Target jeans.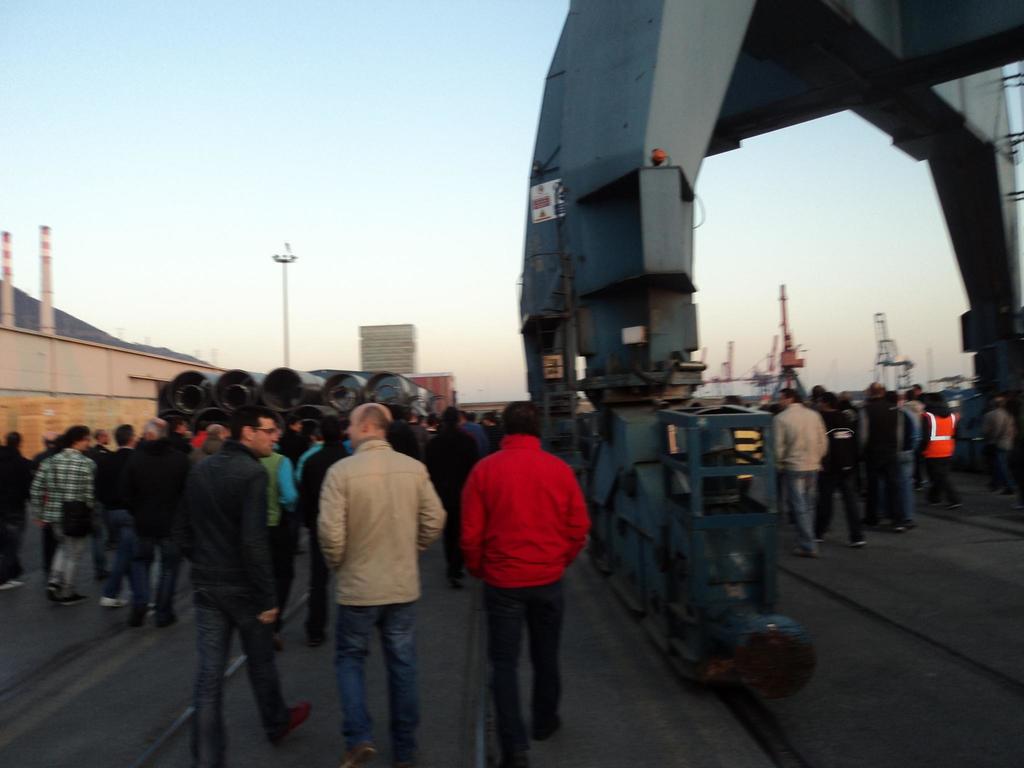
Target region: <region>328, 598, 426, 767</region>.
